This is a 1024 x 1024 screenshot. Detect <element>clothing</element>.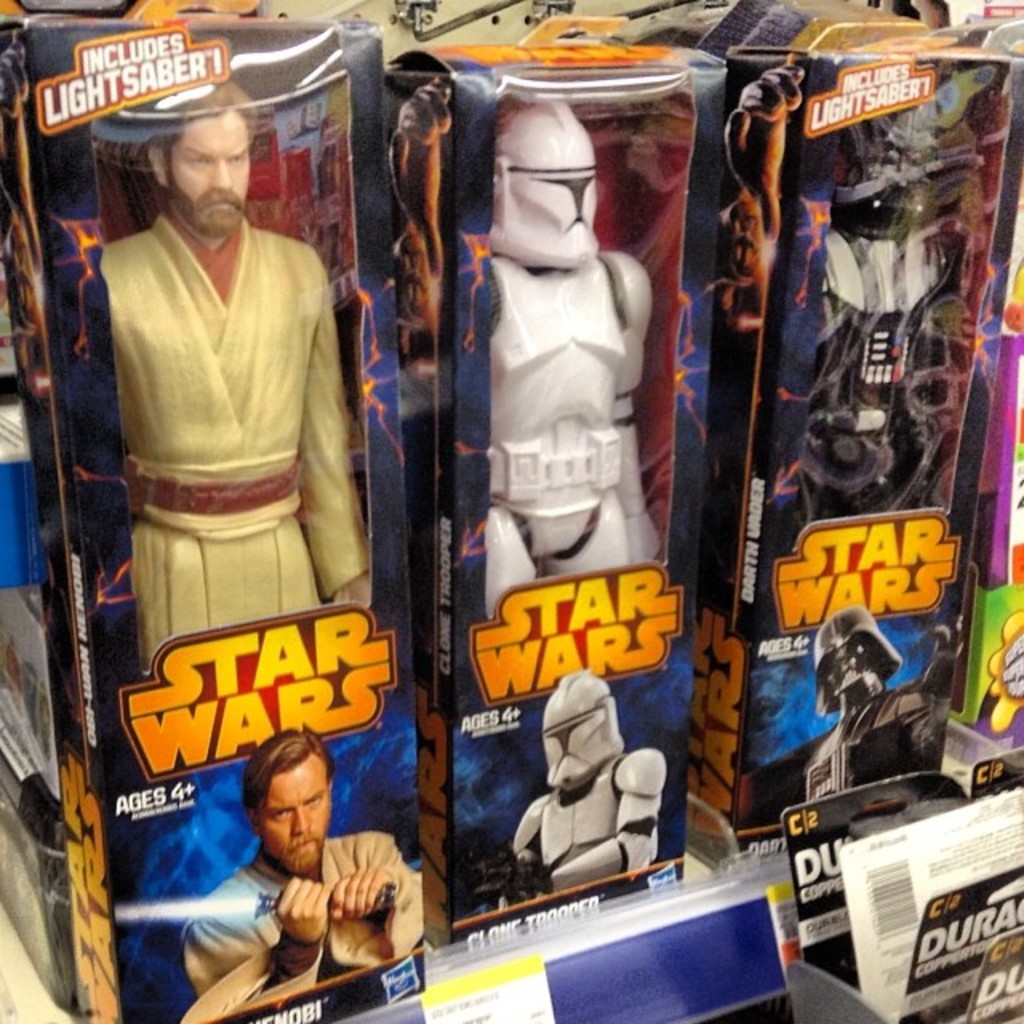
102/214/381/677.
